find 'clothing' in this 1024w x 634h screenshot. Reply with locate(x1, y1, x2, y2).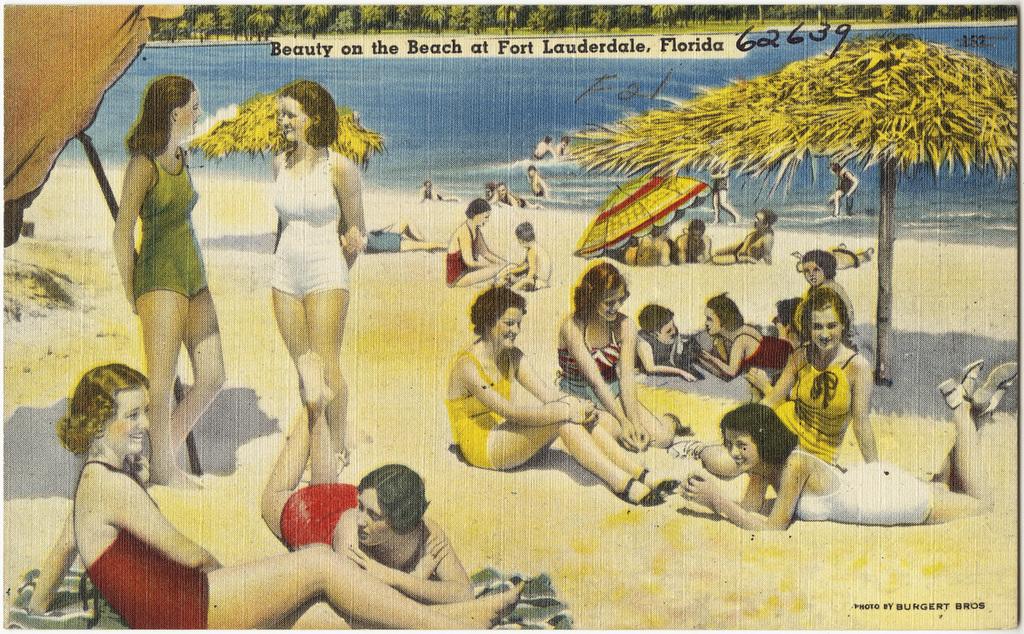
locate(71, 456, 212, 633).
